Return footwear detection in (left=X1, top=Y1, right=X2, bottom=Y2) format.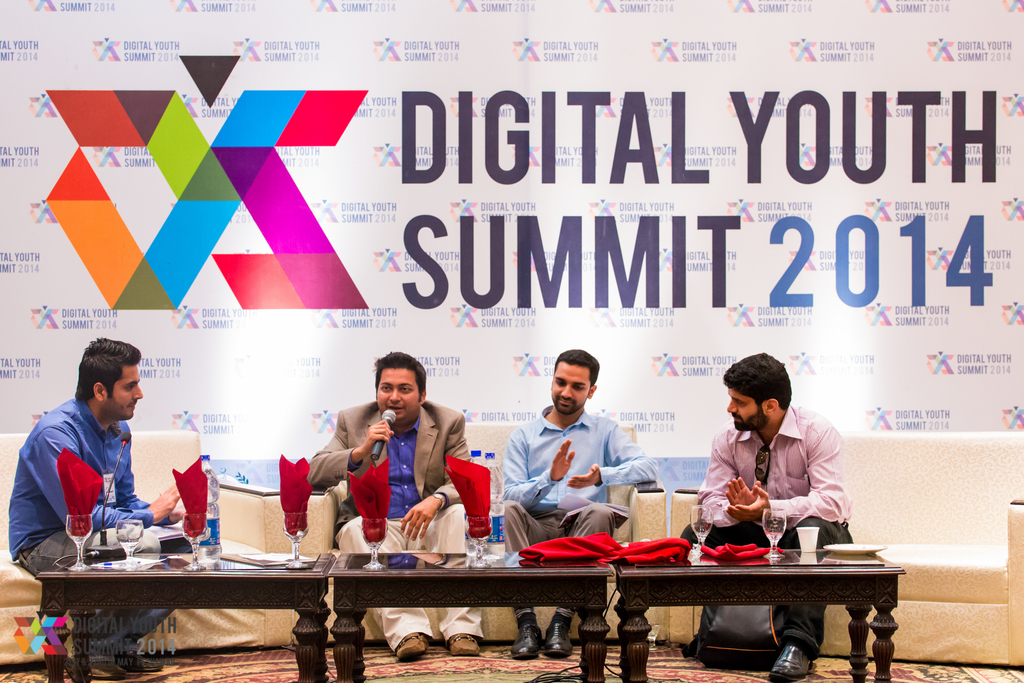
(left=509, top=623, right=540, bottom=659).
